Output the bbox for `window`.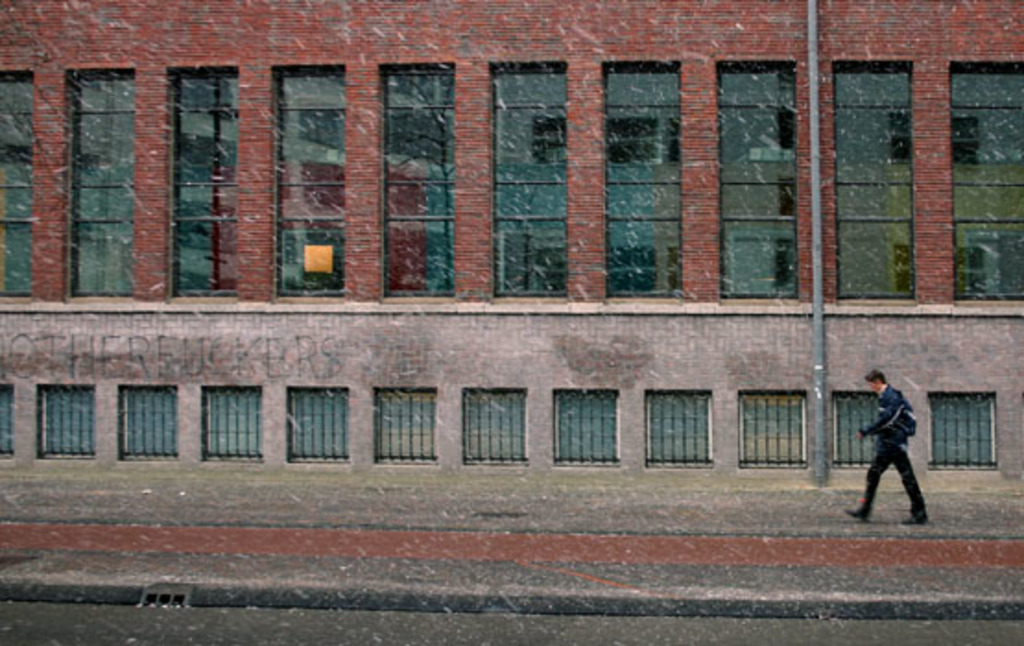
<bbox>286, 388, 354, 465</bbox>.
